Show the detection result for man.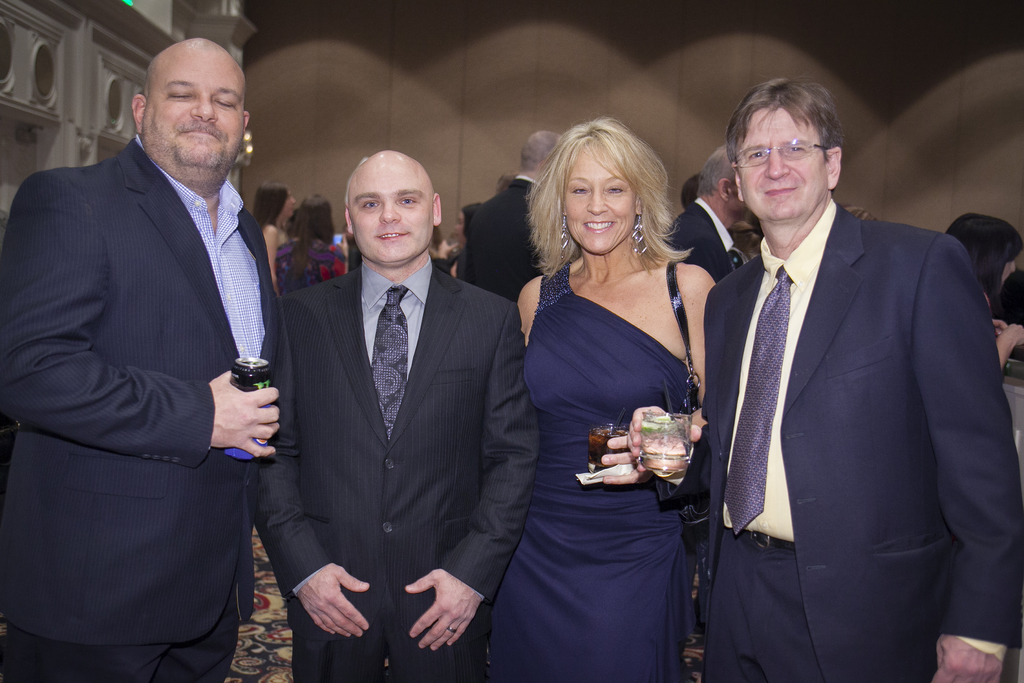
locate(661, 143, 750, 283).
